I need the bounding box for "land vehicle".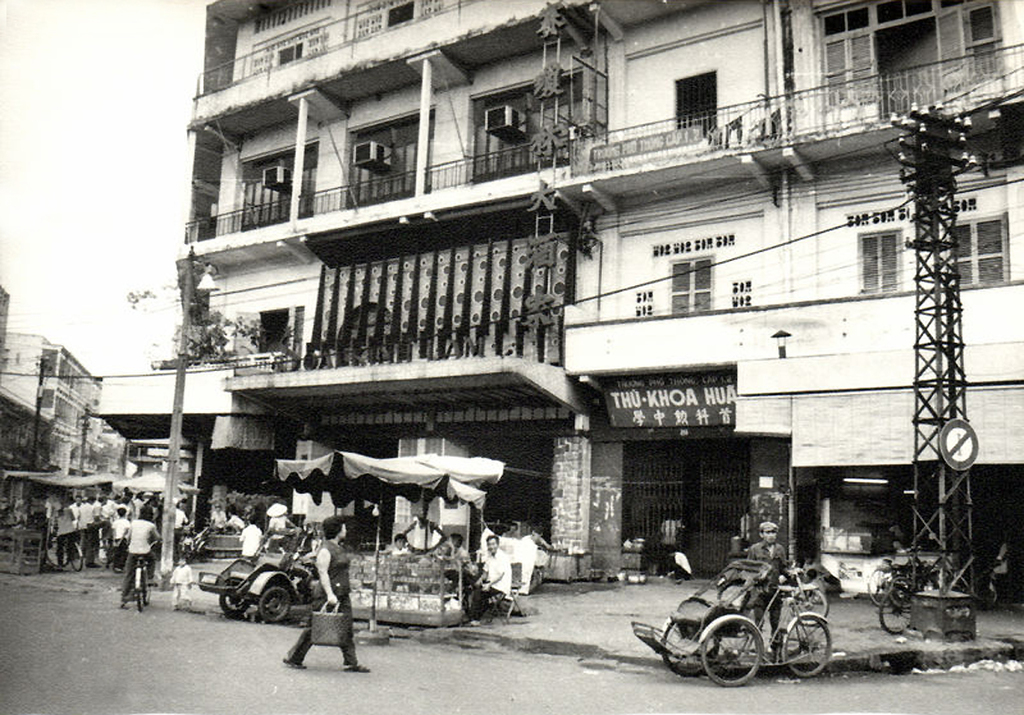
Here it is: bbox(881, 559, 935, 634).
